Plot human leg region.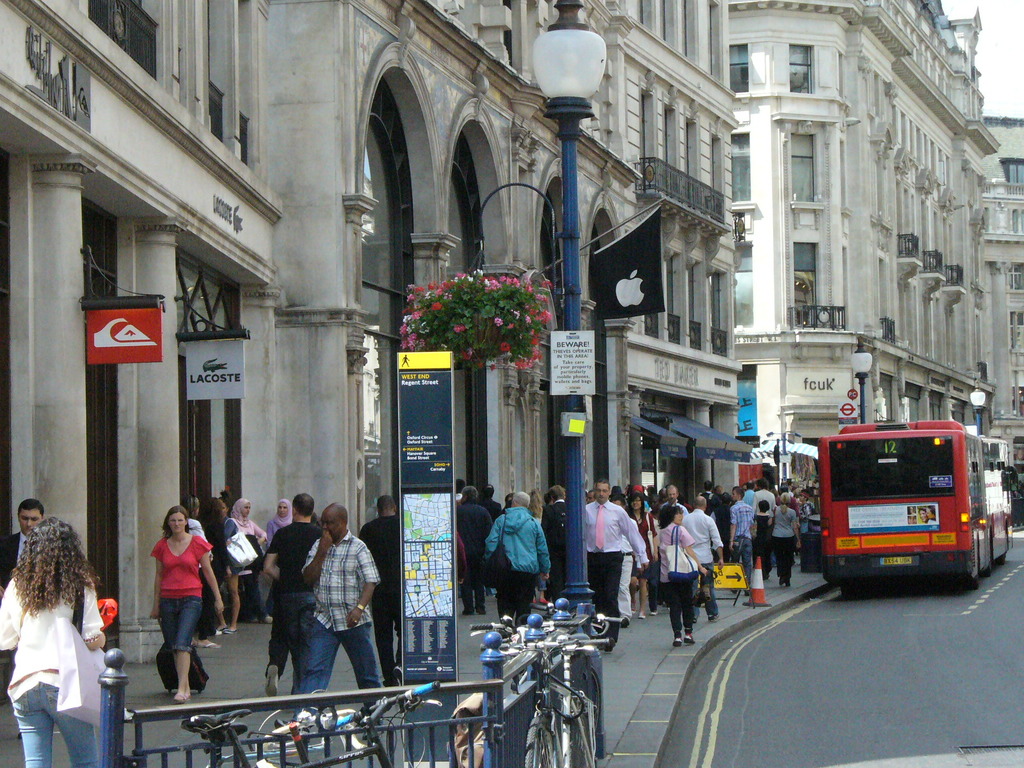
Plotted at detection(681, 569, 695, 646).
